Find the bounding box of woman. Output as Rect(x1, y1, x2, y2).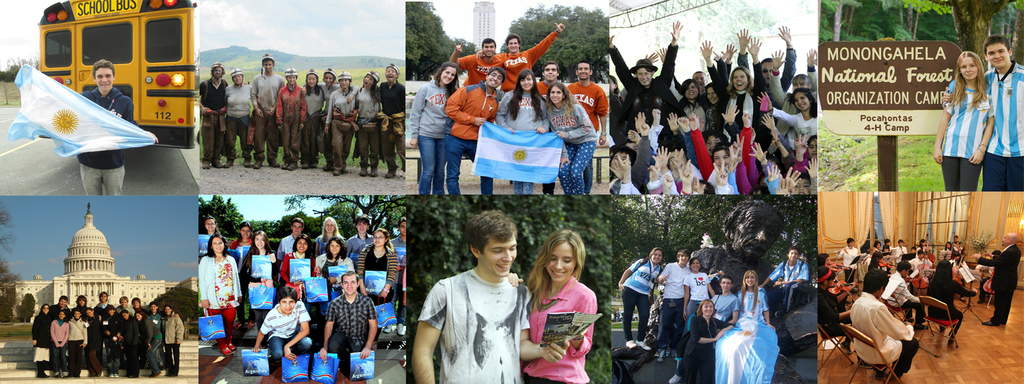
Rect(620, 244, 666, 349).
